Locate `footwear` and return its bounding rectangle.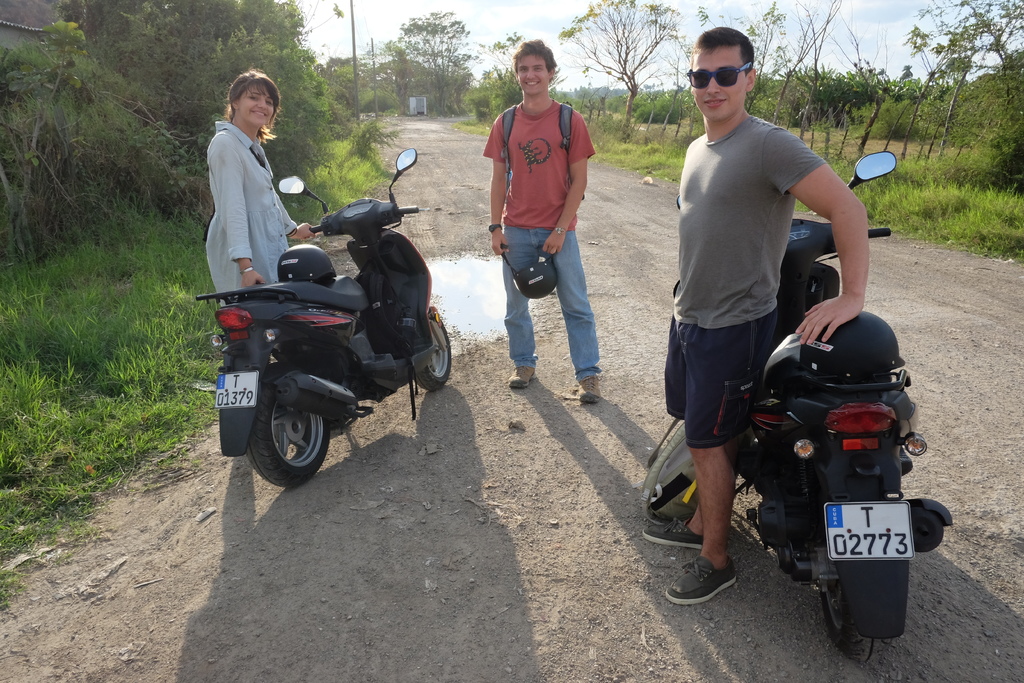
select_region(577, 372, 600, 399).
